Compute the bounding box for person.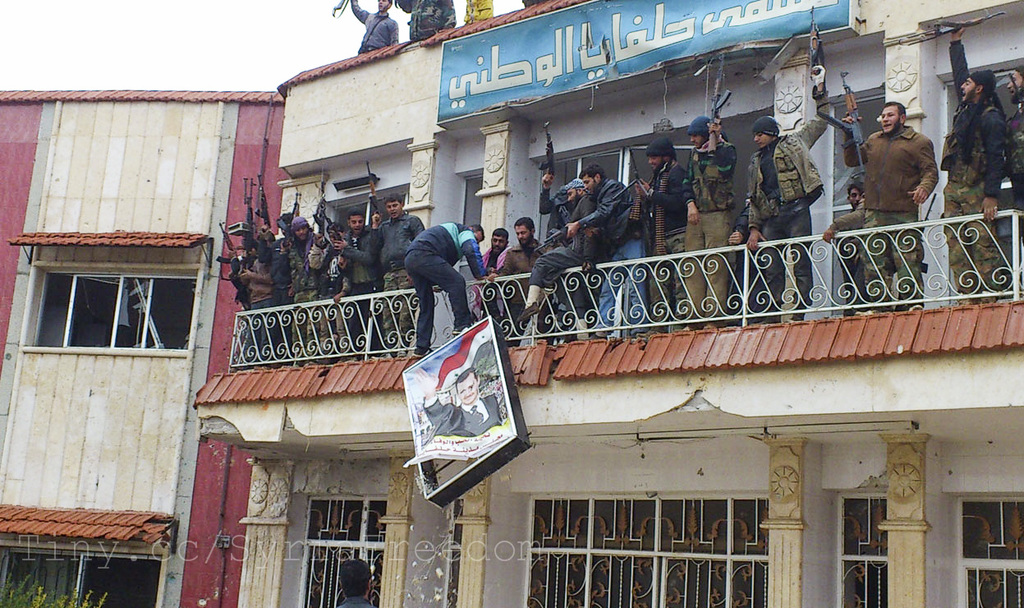
box(486, 218, 546, 344).
